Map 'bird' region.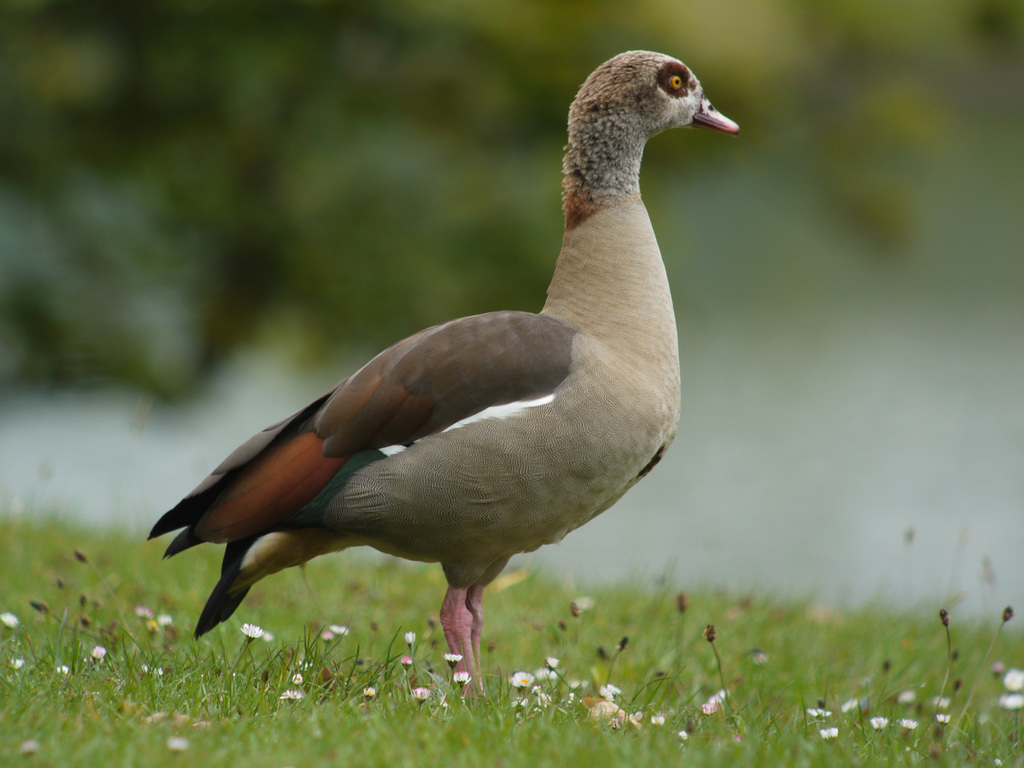
Mapped to crop(148, 49, 737, 698).
